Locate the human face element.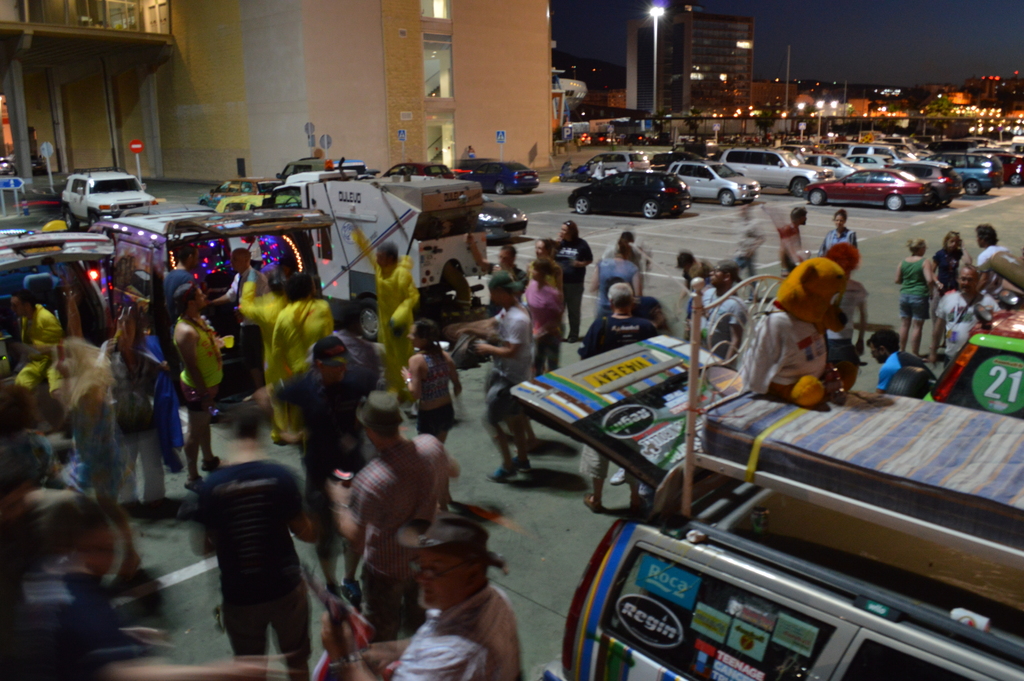
Element bbox: <bbox>414, 552, 472, 607</bbox>.
